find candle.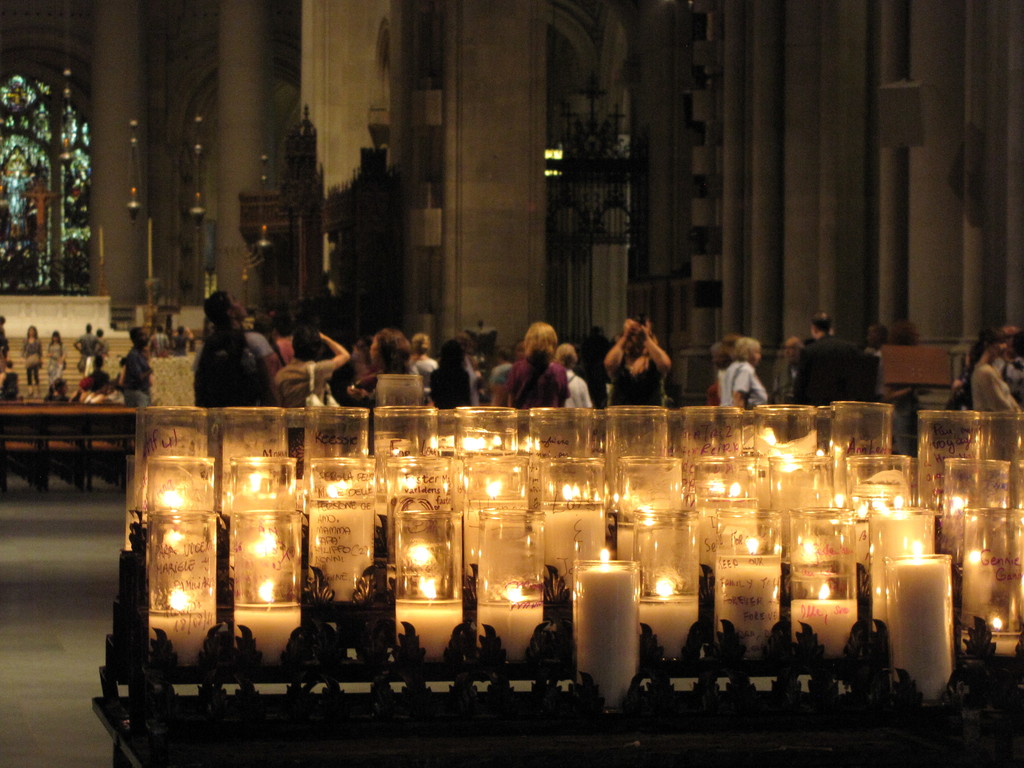
643:573:701:662.
